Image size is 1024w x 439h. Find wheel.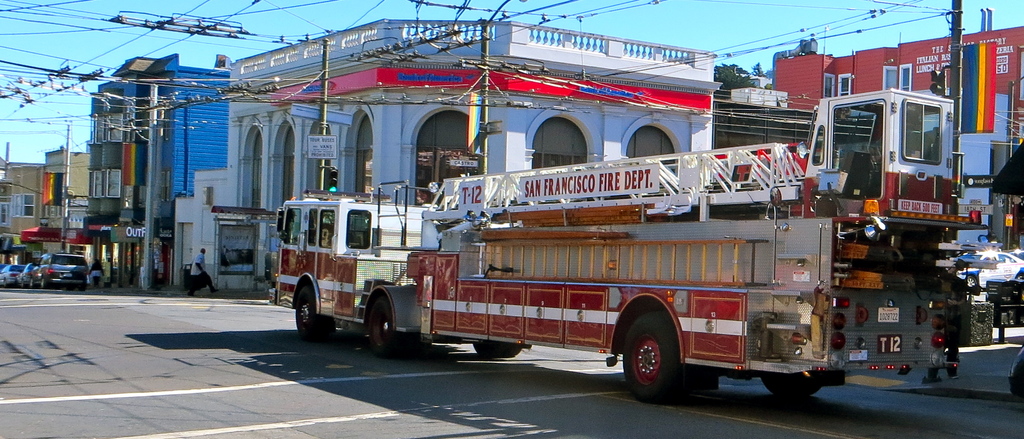
468,343,522,361.
